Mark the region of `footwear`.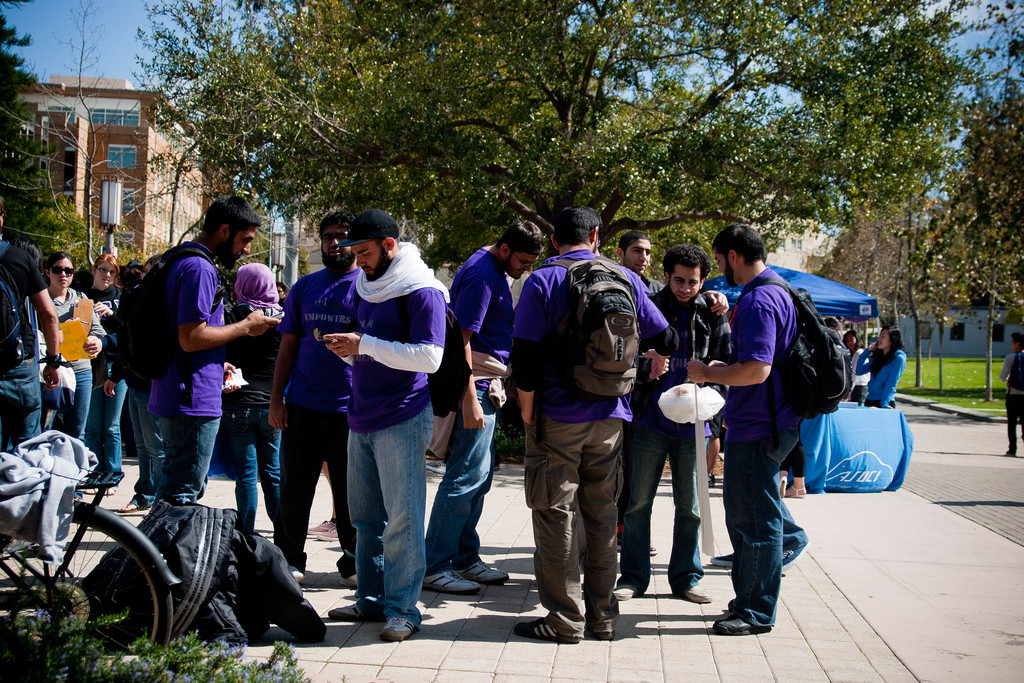
Region: left=712, top=612, right=771, bottom=636.
